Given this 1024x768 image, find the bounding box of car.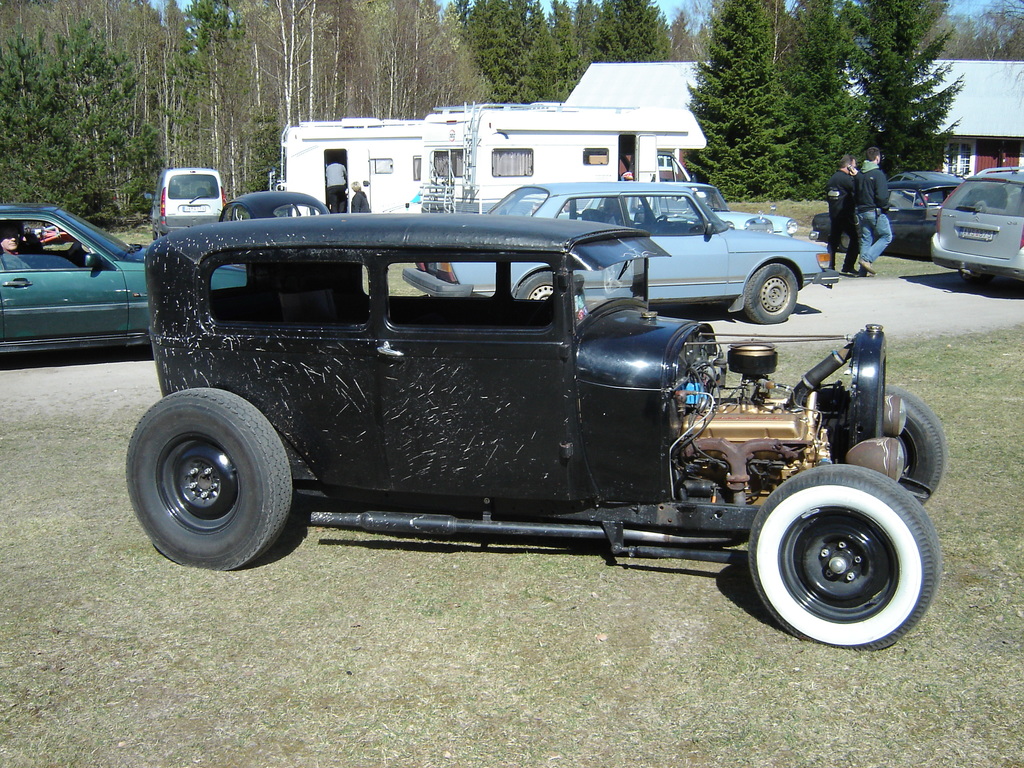
x1=403, y1=175, x2=842, y2=326.
